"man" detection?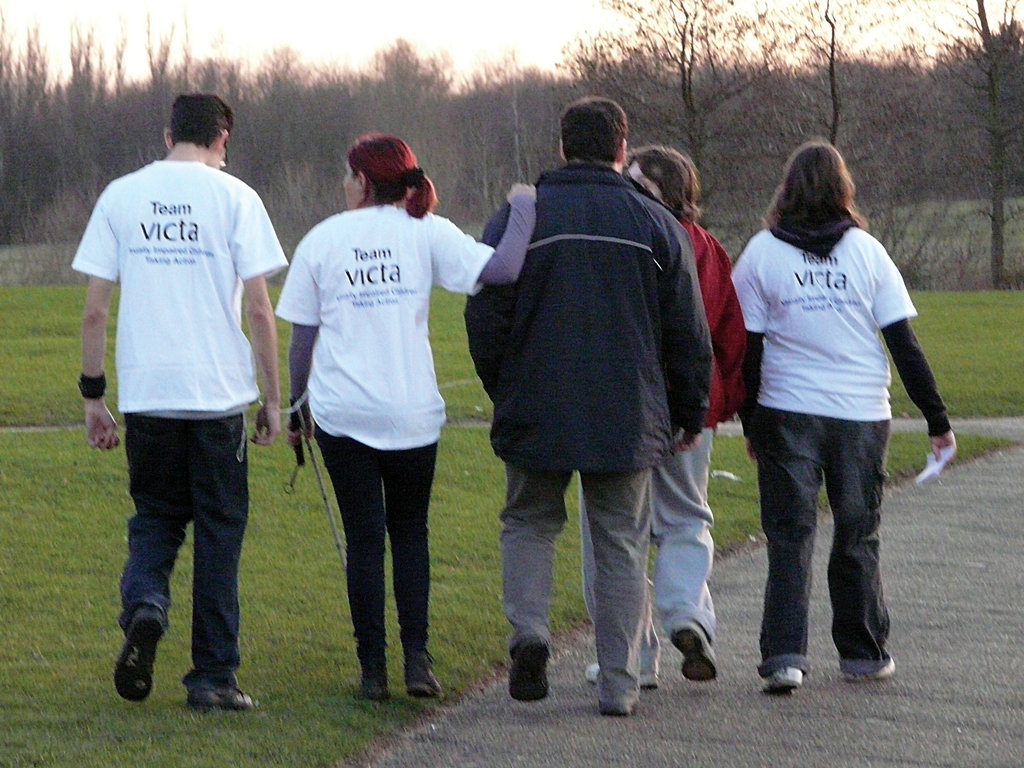
459/95/712/717
